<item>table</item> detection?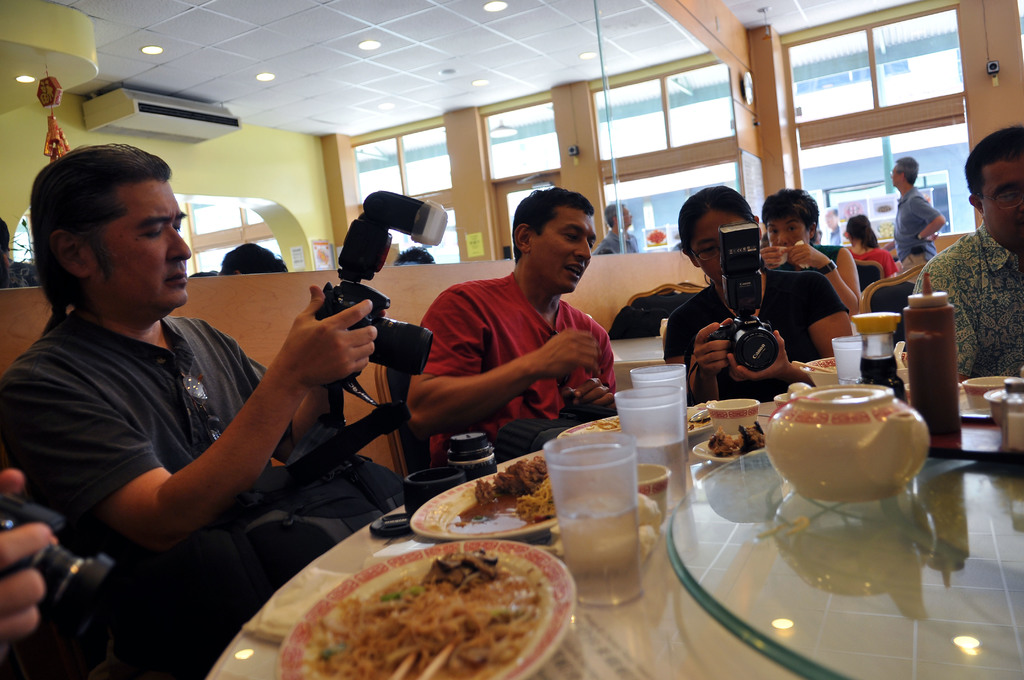
63,314,977,679
